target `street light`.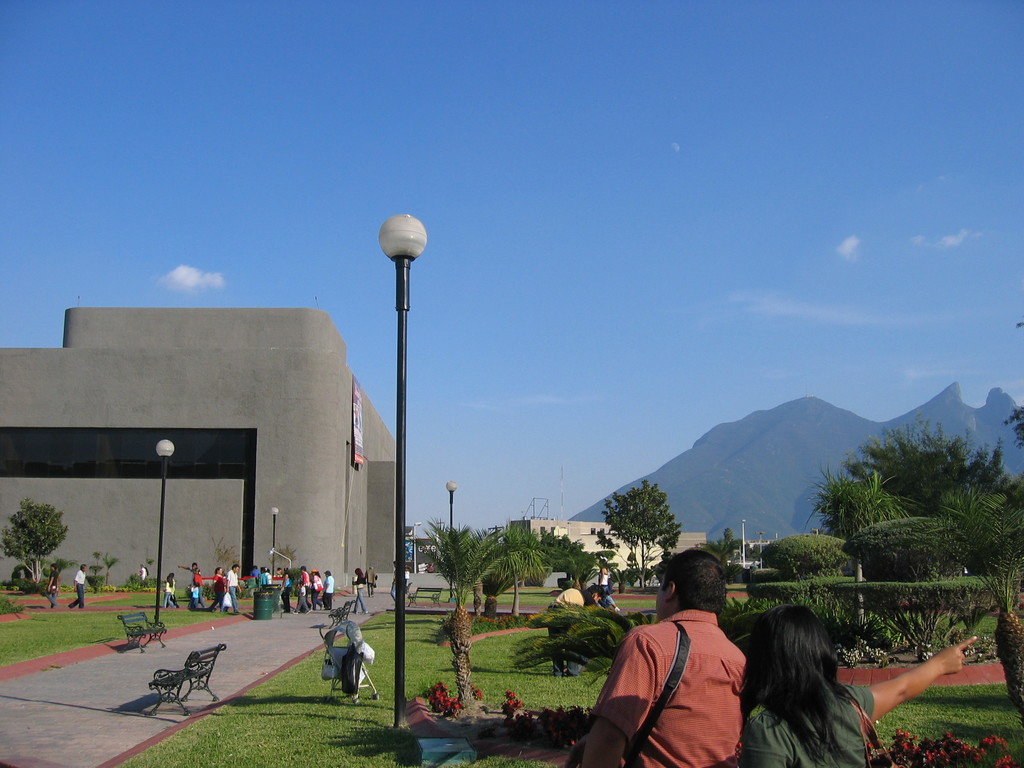
Target region: 151, 440, 173, 633.
